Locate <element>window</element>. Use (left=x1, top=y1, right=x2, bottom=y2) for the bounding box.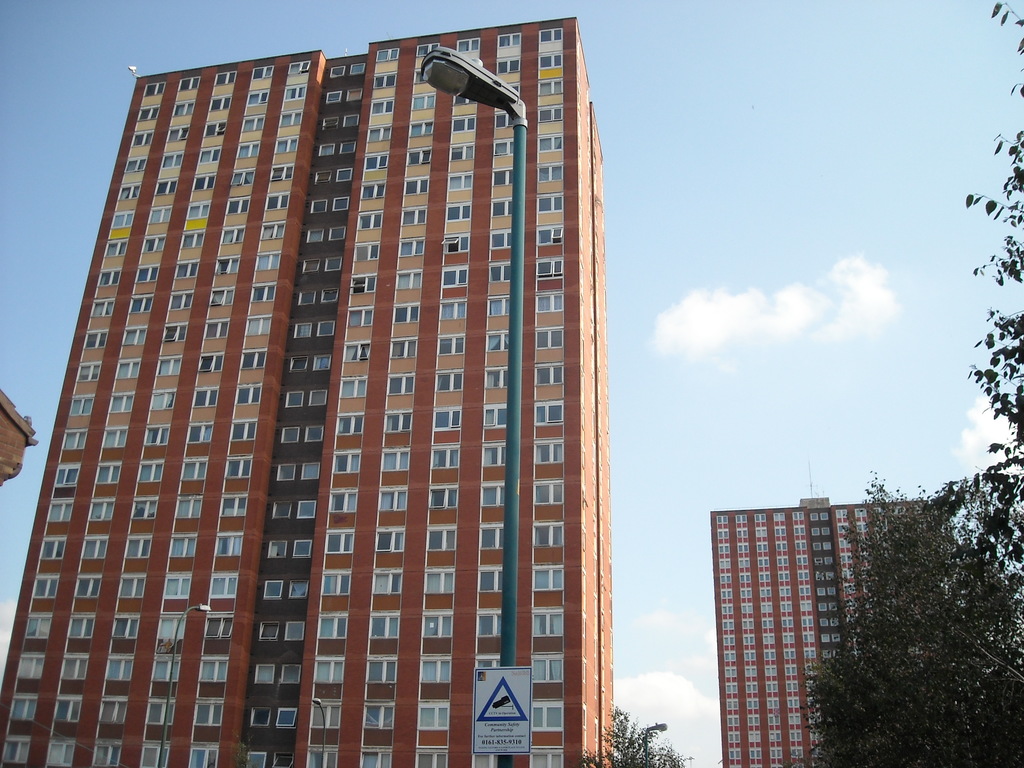
(left=136, top=105, right=159, bottom=118).
